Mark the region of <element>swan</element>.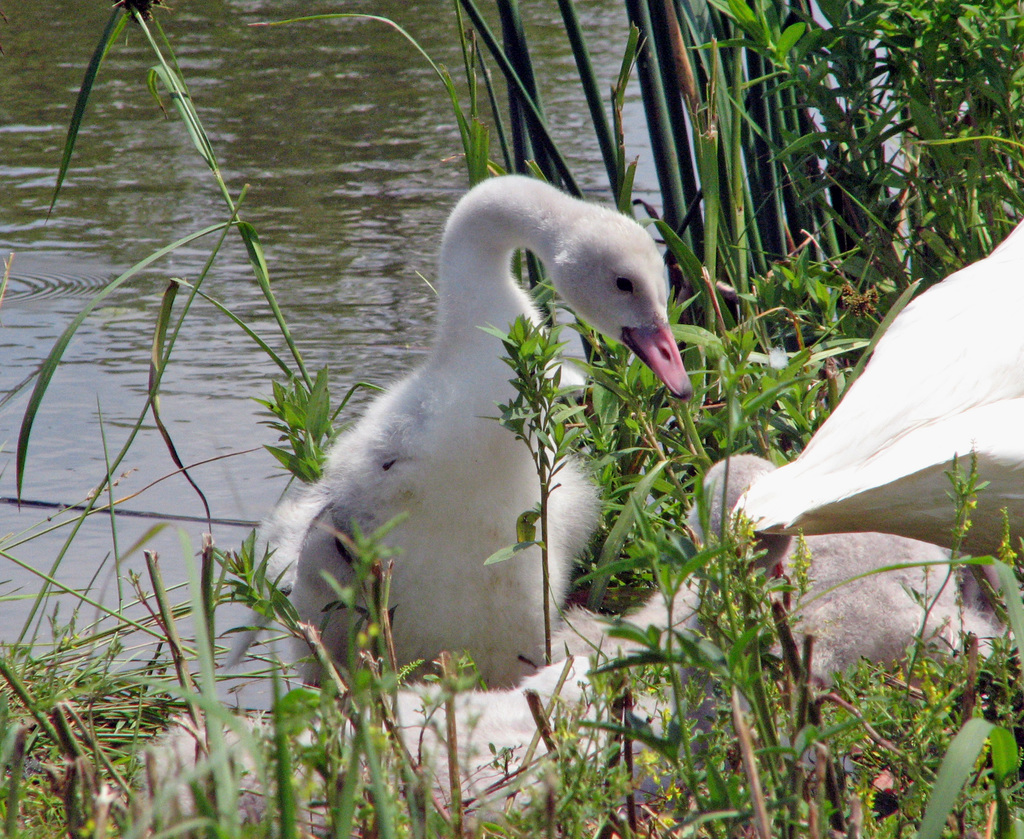
Region: left=259, top=155, right=694, bottom=747.
